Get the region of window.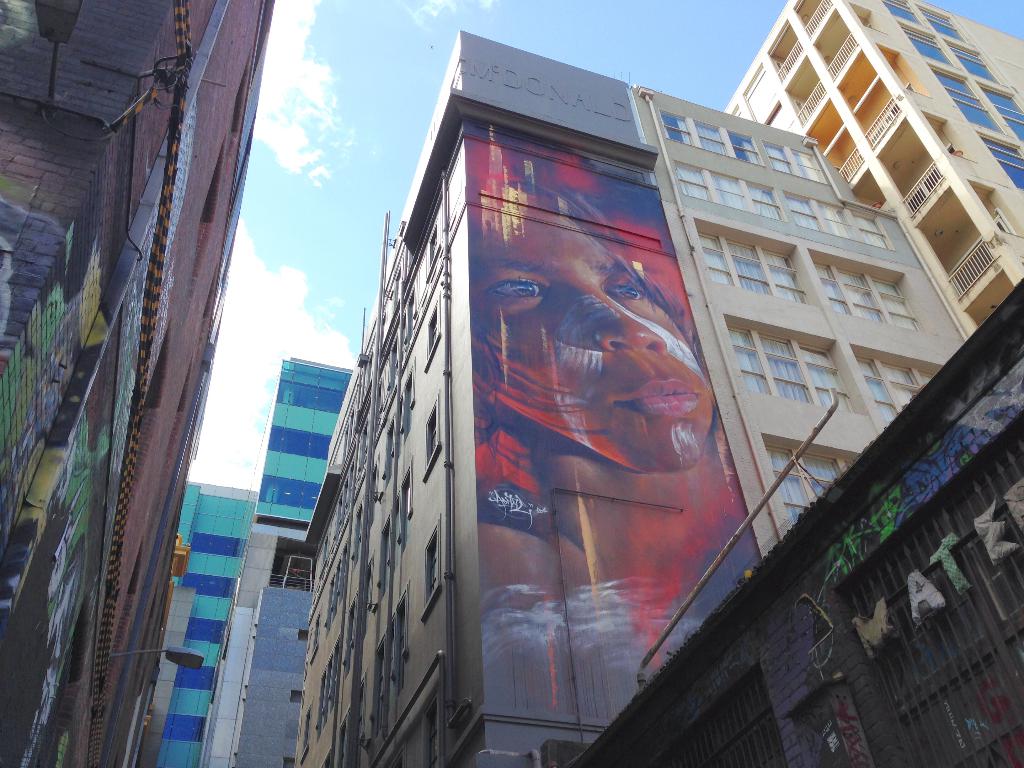
bbox(981, 88, 1023, 138).
